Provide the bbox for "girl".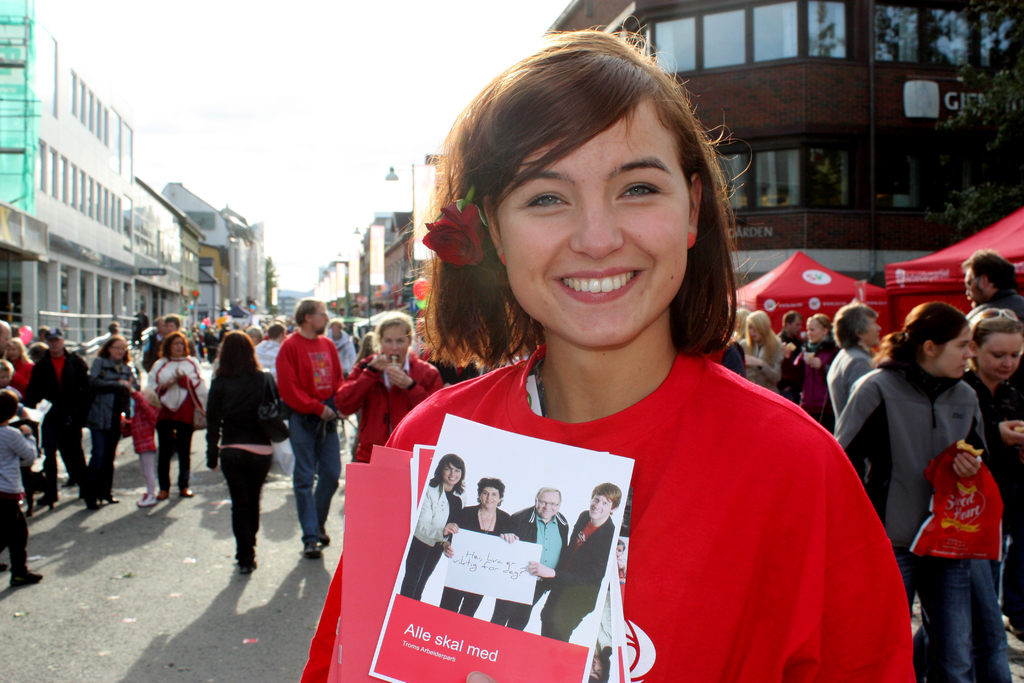
x1=835 y1=299 x2=986 y2=682.
